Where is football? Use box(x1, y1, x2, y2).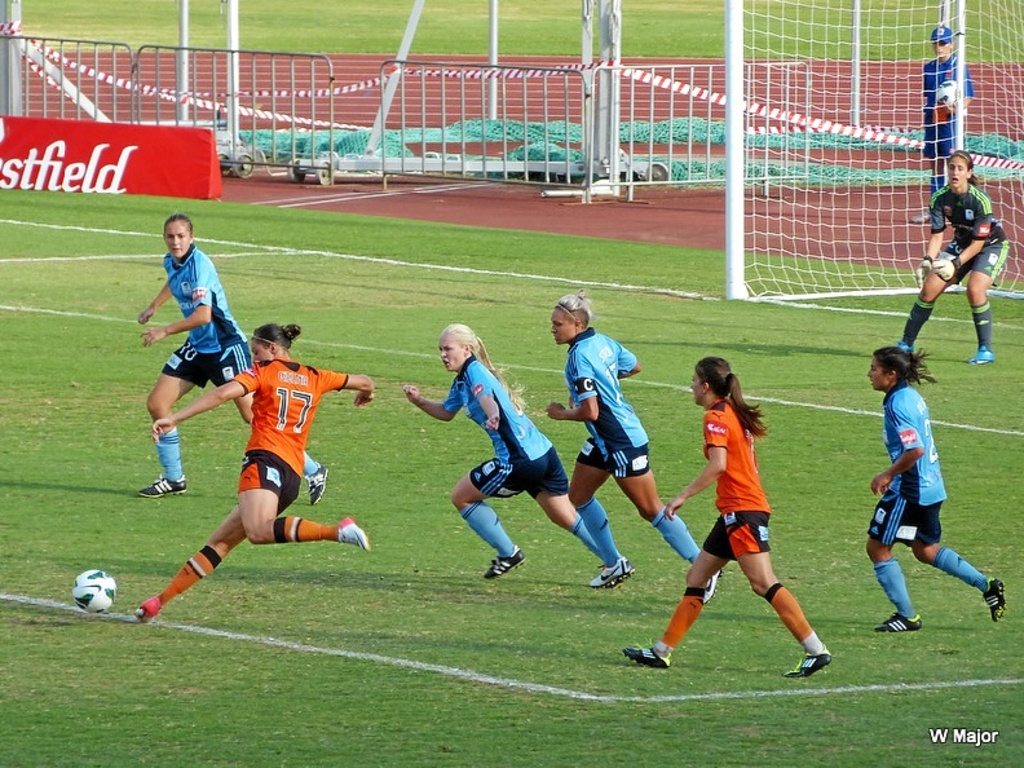
box(71, 568, 115, 614).
